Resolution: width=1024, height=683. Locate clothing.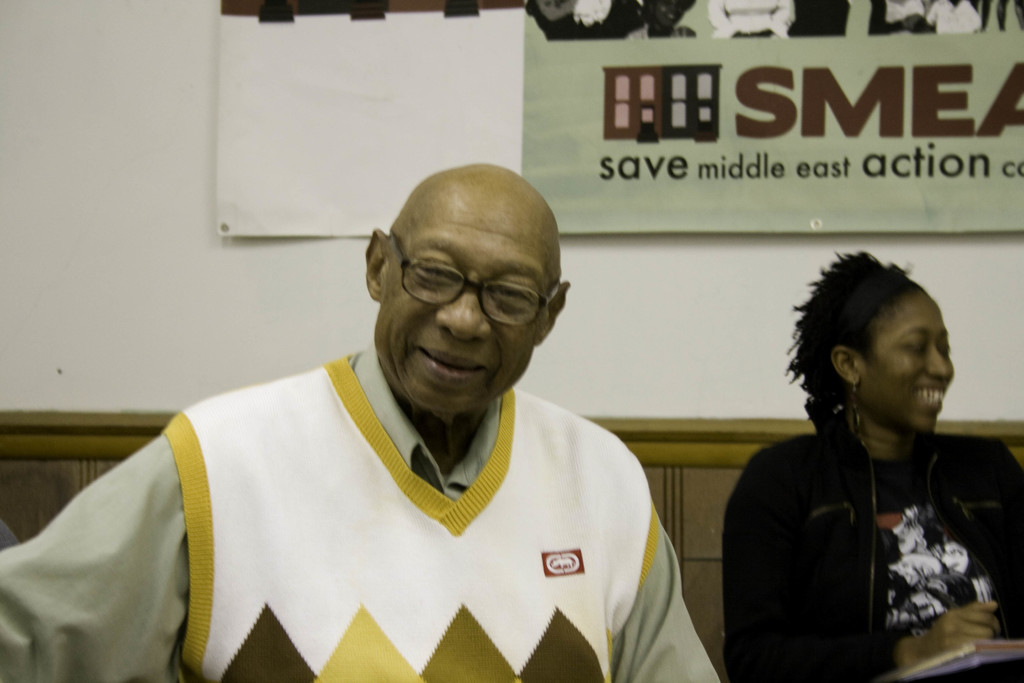
l=45, t=369, r=754, b=678.
